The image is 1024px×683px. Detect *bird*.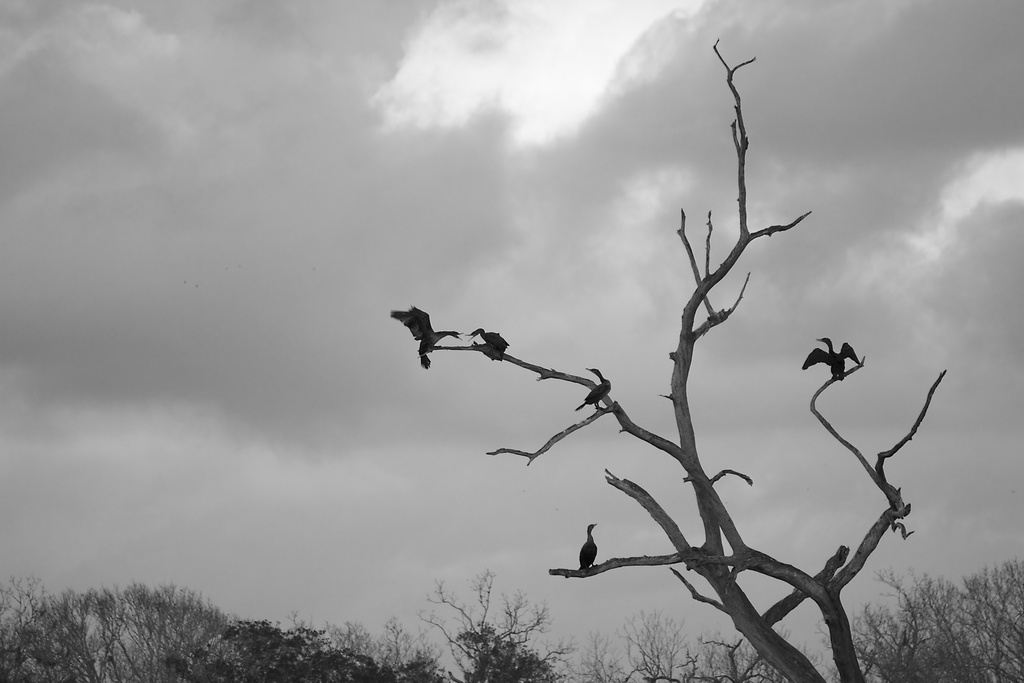
Detection: {"x1": 389, "y1": 304, "x2": 463, "y2": 370}.
